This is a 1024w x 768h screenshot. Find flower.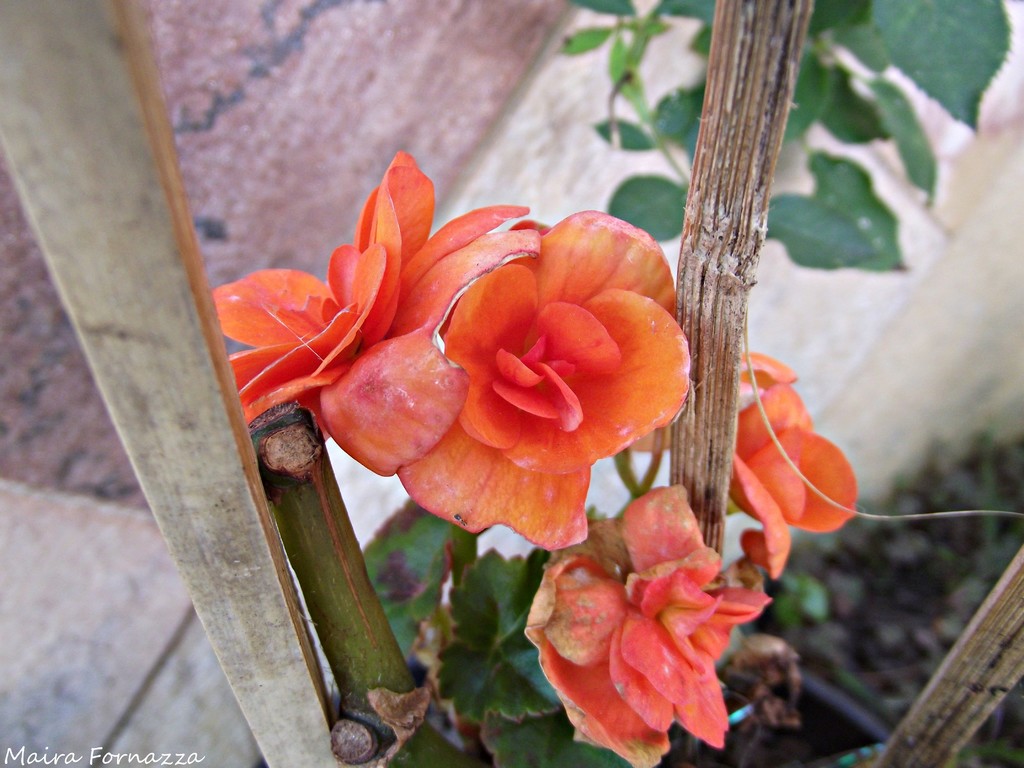
Bounding box: 223, 147, 547, 474.
